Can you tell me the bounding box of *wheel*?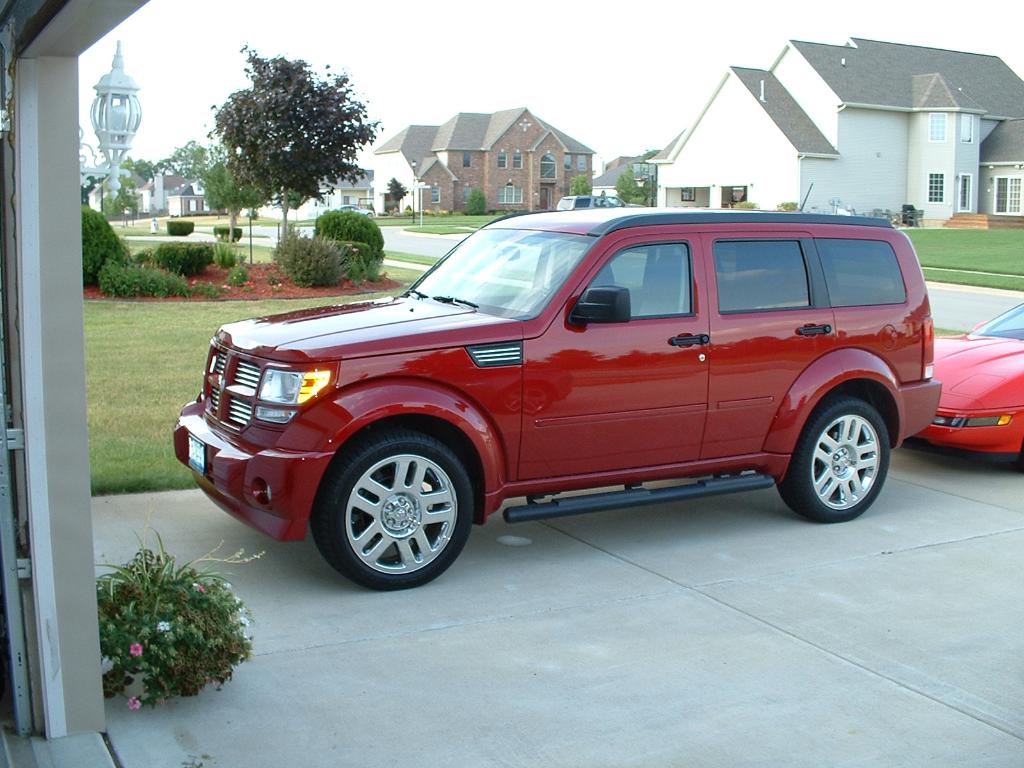
x1=308 y1=426 x2=475 y2=590.
